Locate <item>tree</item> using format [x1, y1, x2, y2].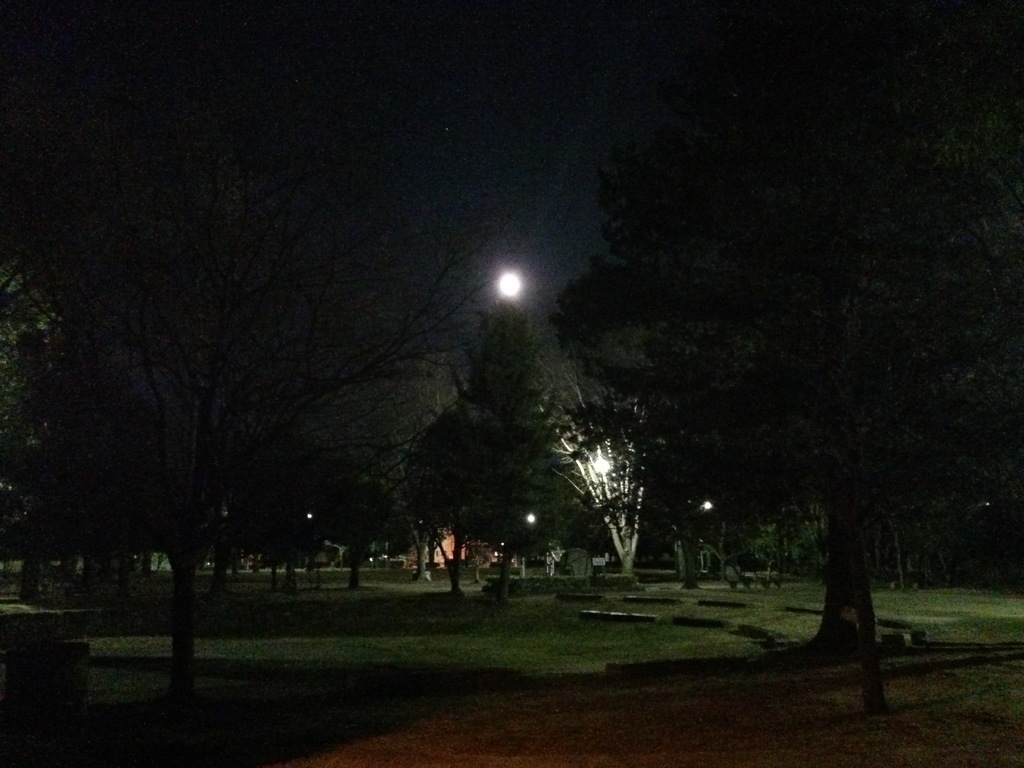
[0, 0, 509, 767].
